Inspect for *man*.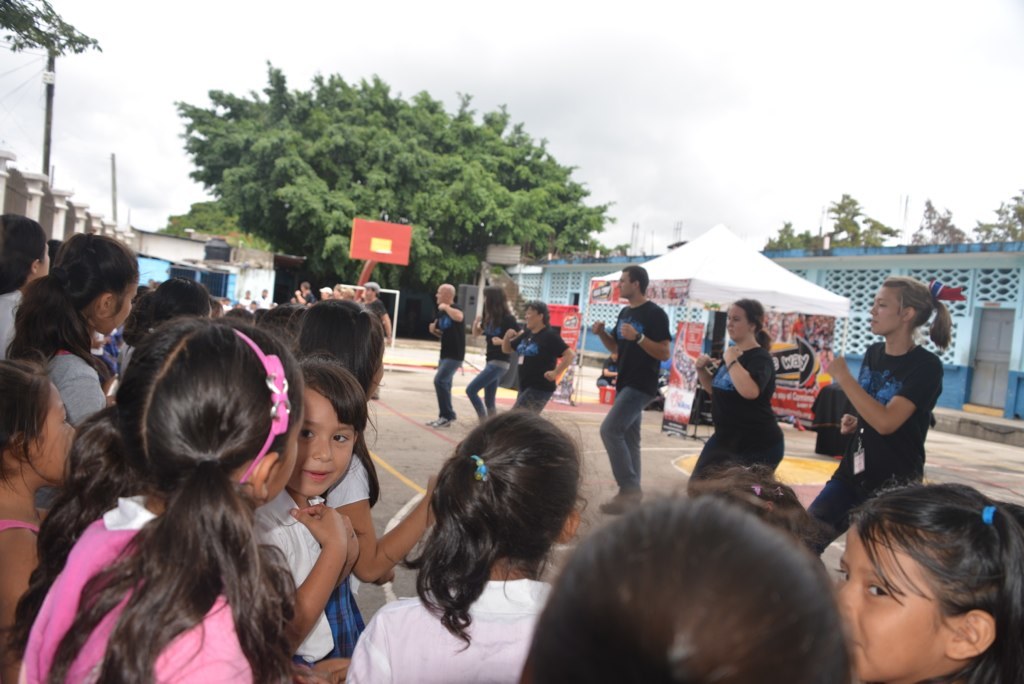
Inspection: 600, 265, 684, 512.
